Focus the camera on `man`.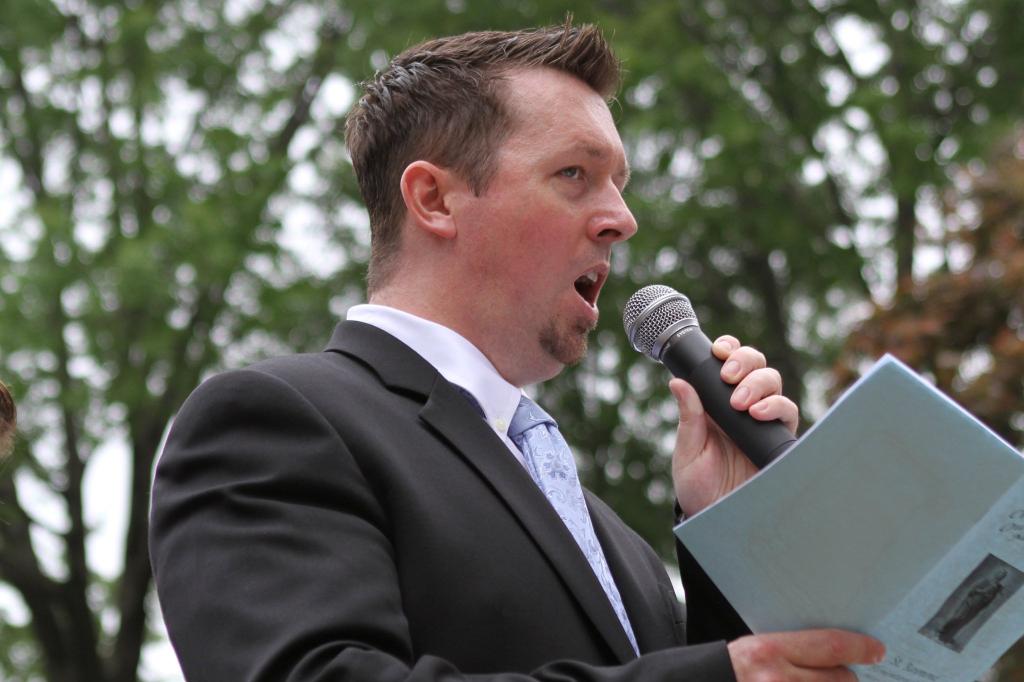
Focus region: 127 49 799 671.
